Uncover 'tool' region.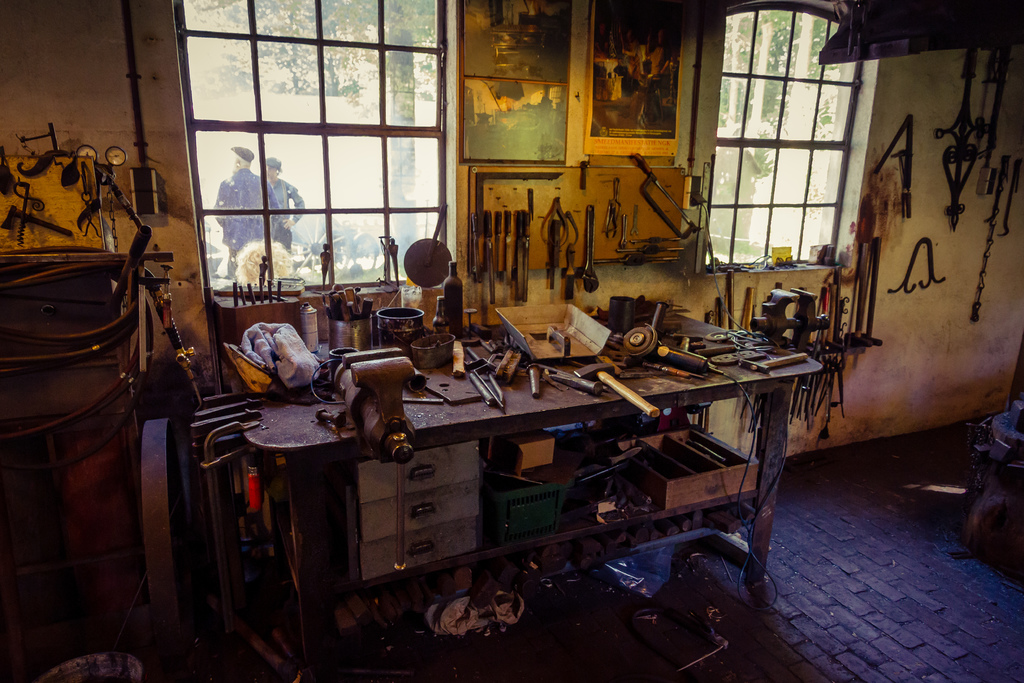
Uncovered: bbox=[740, 348, 815, 368].
